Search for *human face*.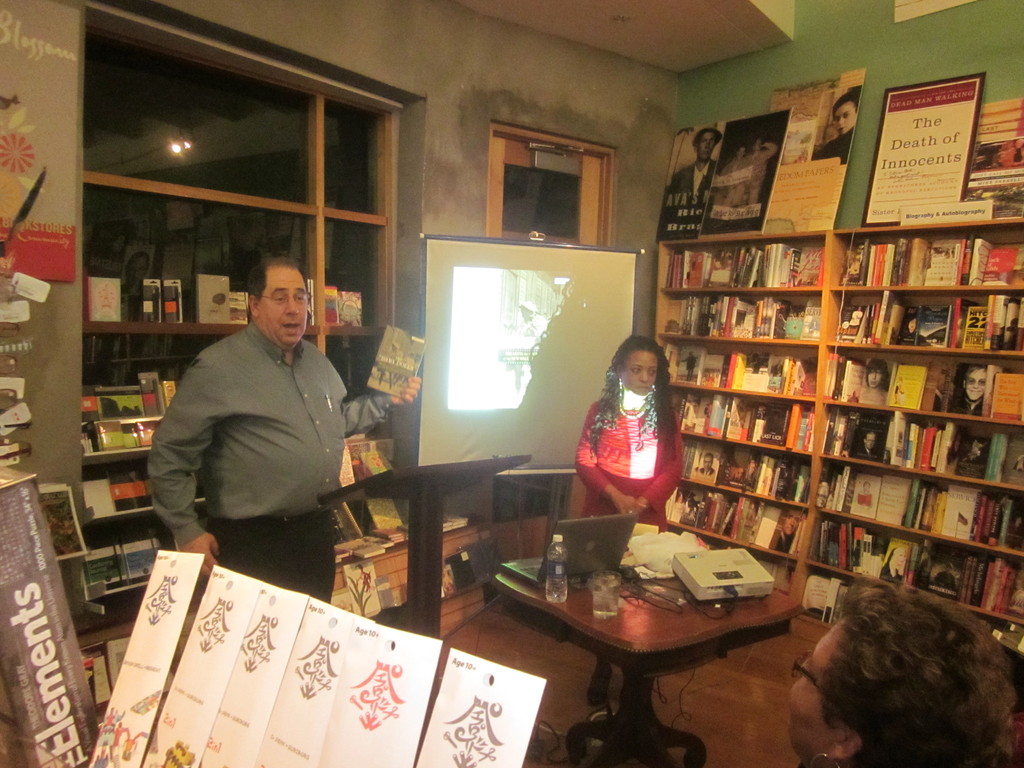
Found at select_region(787, 619, 850, 760).
